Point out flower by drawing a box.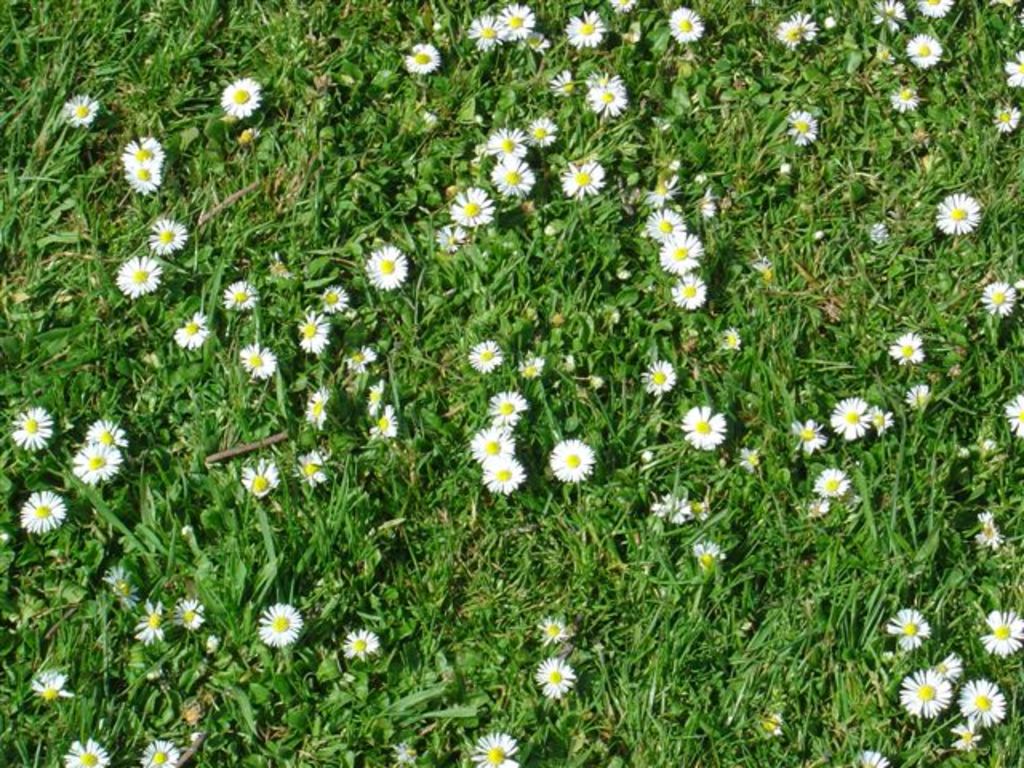
126,158,166,195.
